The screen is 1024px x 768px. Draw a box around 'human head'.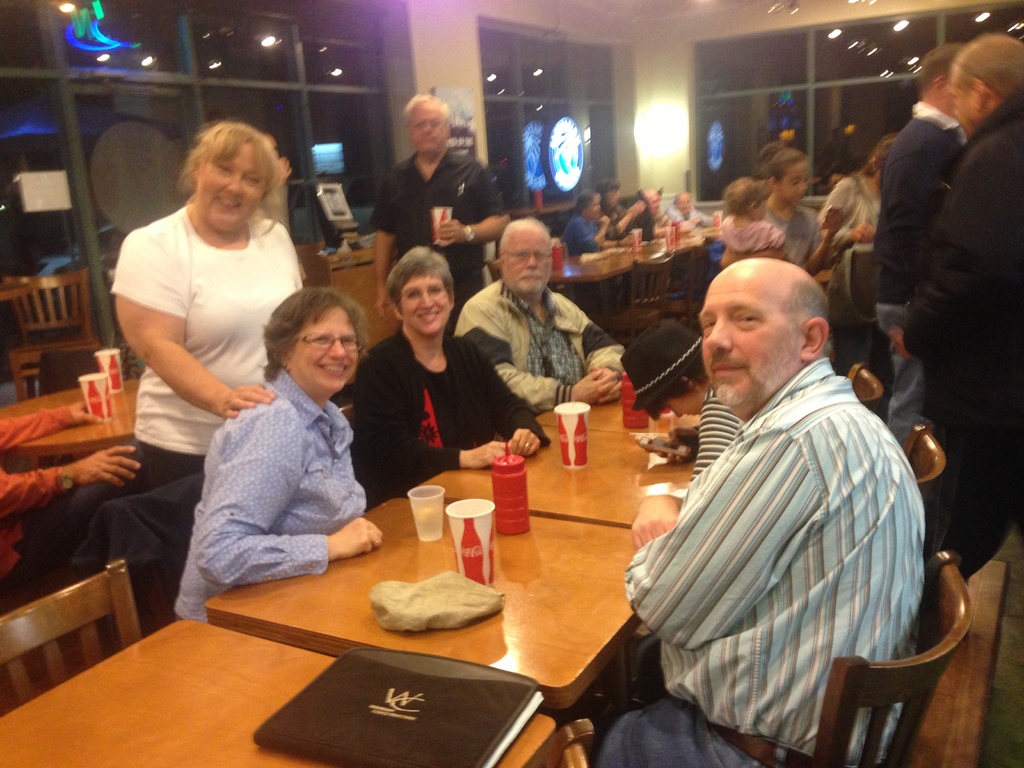
[673,190,694,217].
